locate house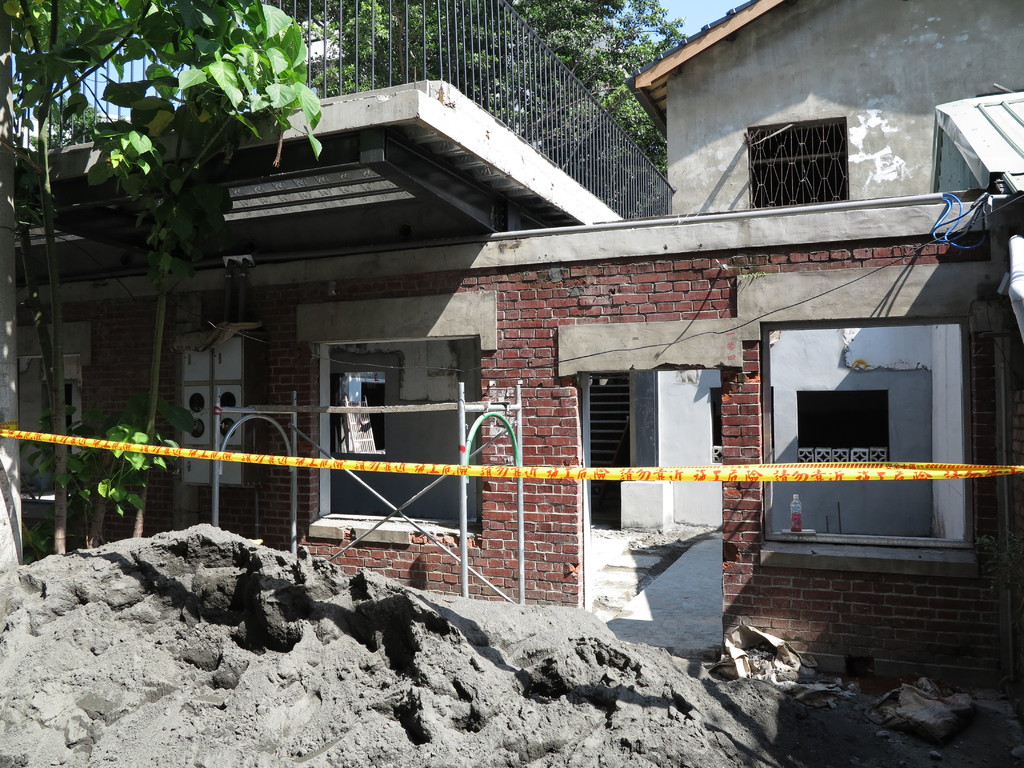
detection(0, 0, 1023, 699)
